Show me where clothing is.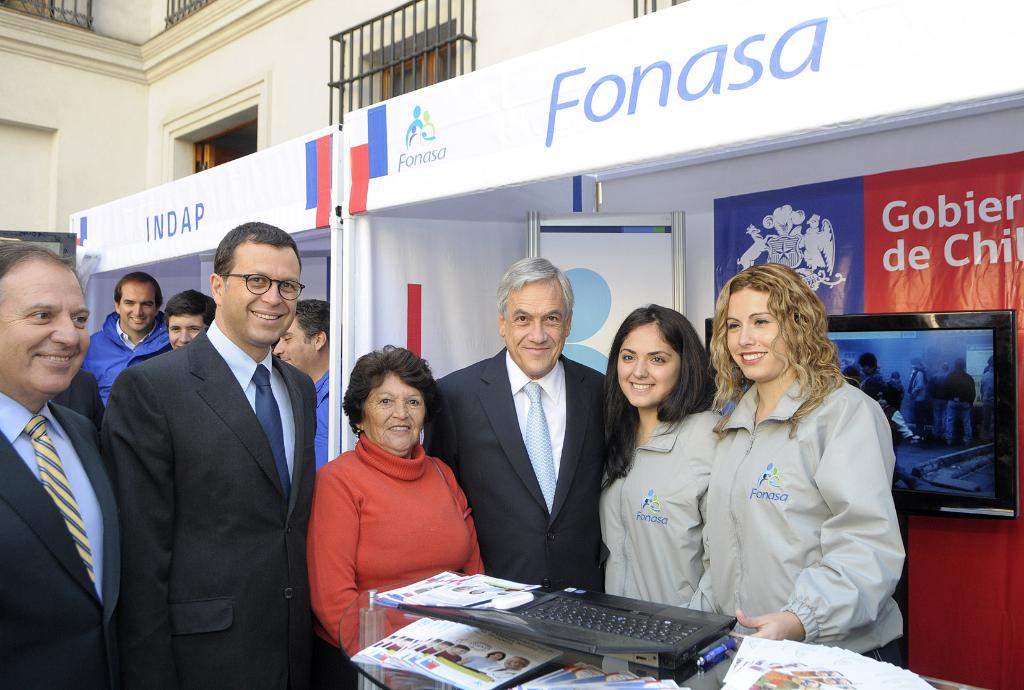
clothing is at 424/346/607/596.
